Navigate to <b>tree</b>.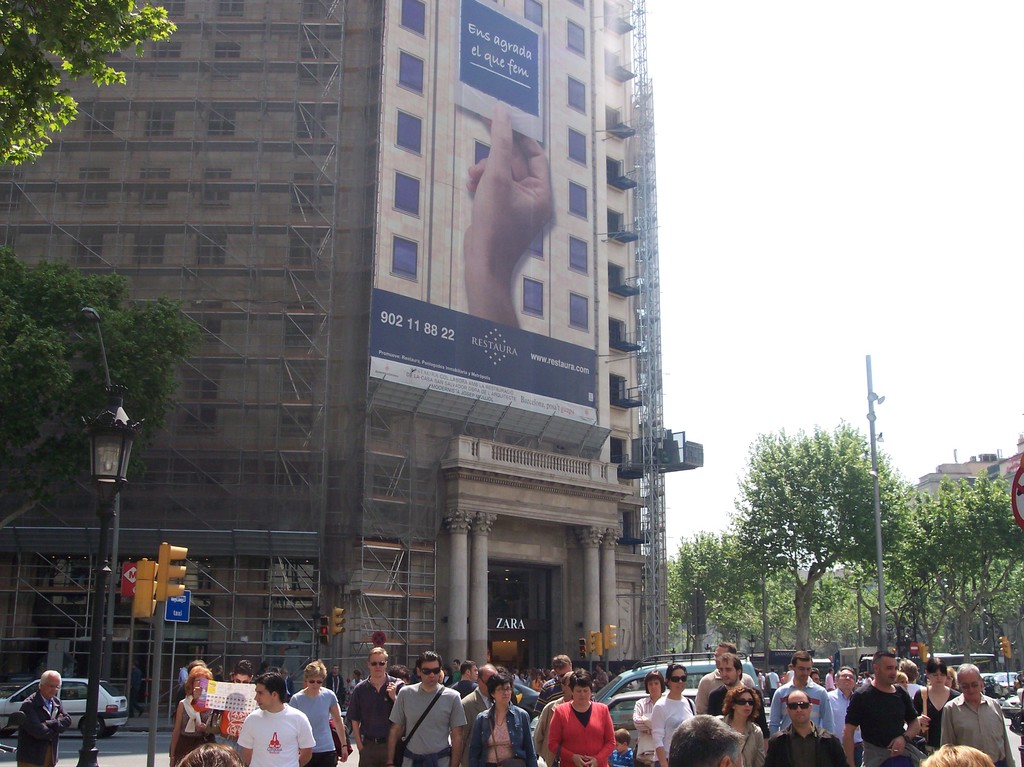
Navigation target: BBox(750, 420, 899, 671).
